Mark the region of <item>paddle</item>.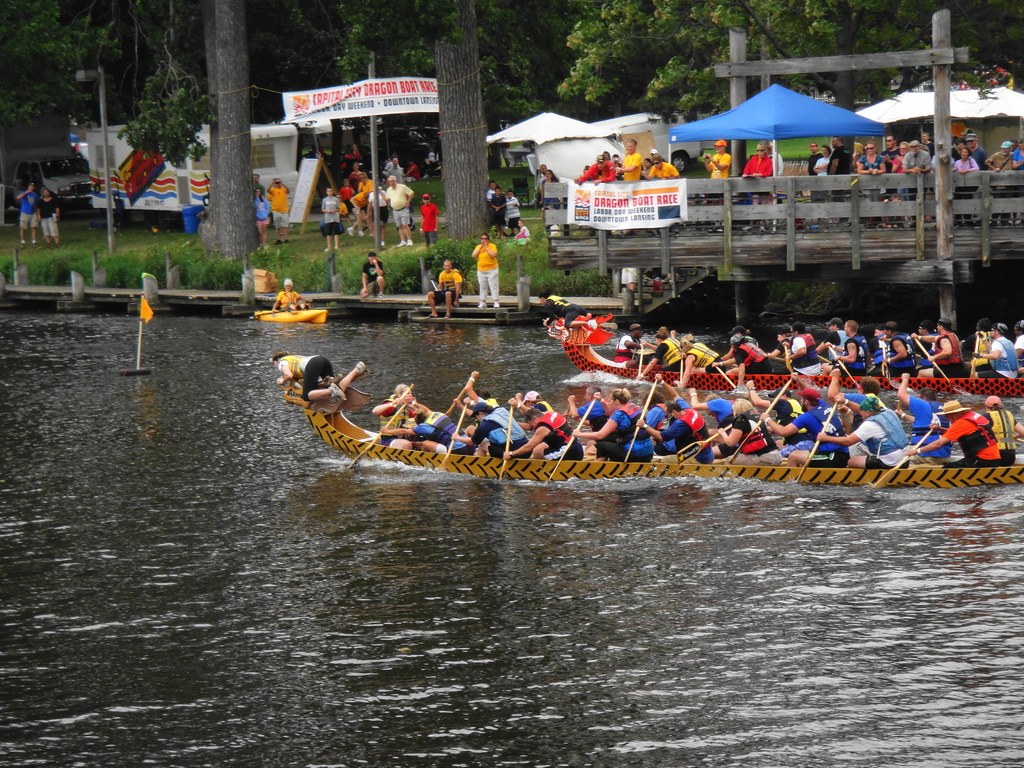
Region: box=[551, 399, 593, 481].
